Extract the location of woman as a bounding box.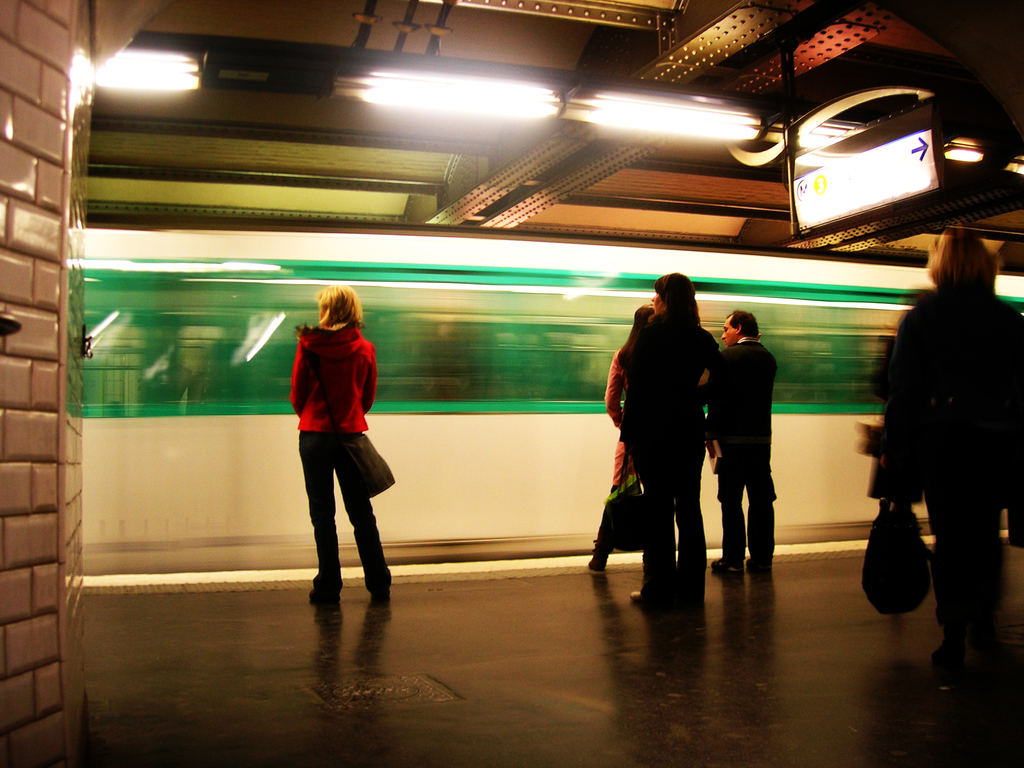
detection(287, 282, 392, 604).
